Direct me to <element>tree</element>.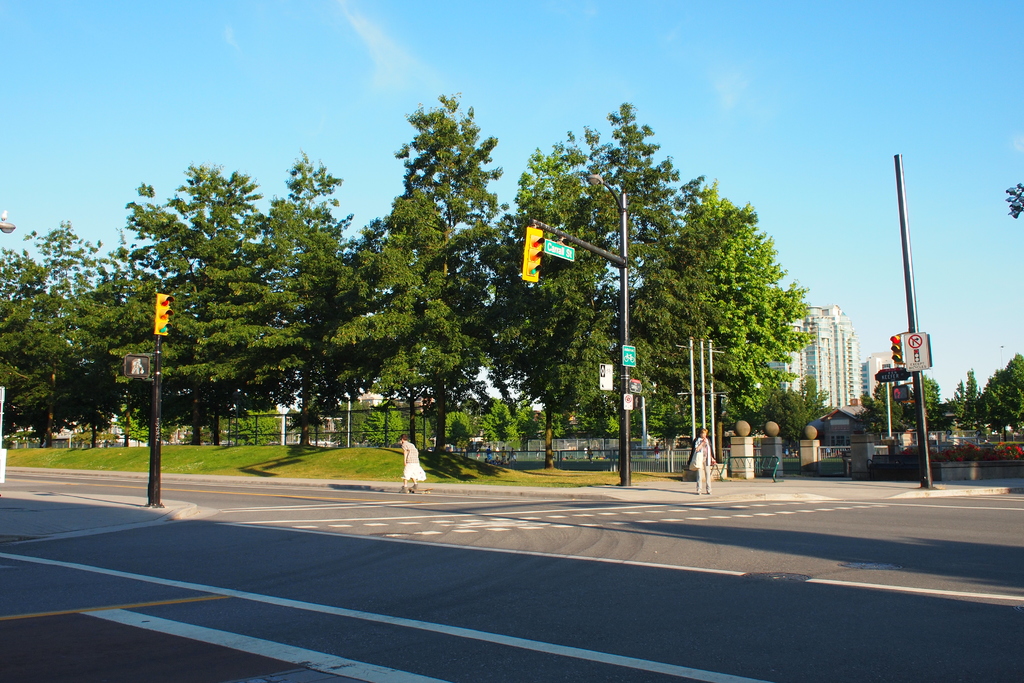
Direction: [x1=1002, y1=178, x2=1023, y2=222].
